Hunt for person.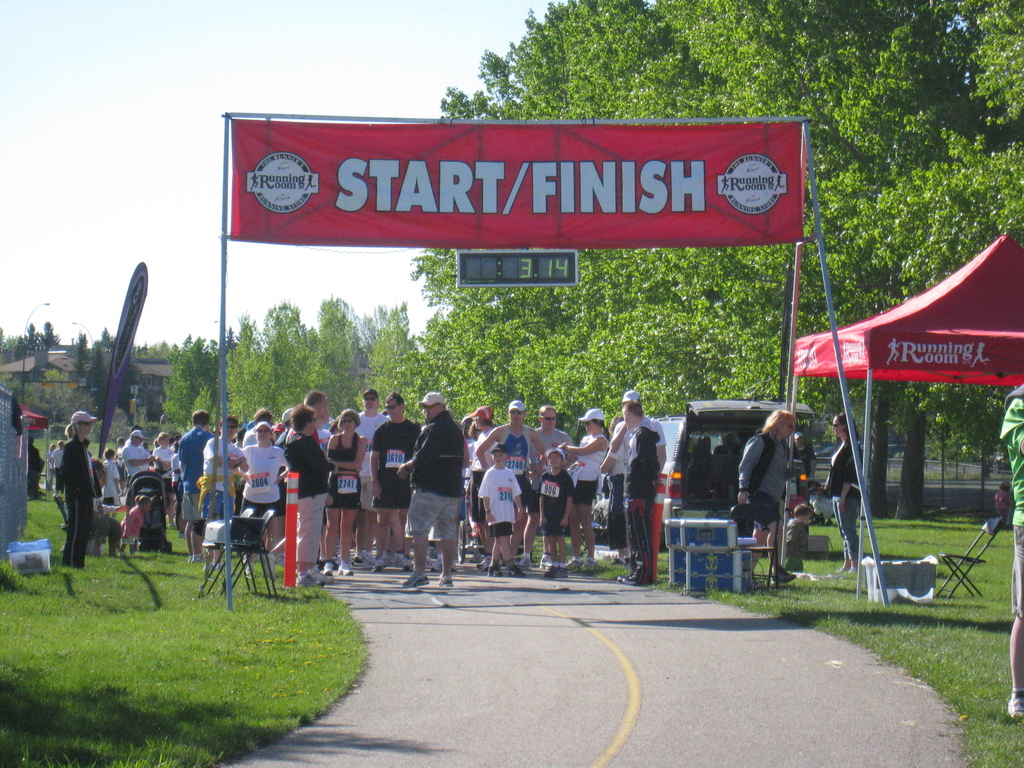
Hunted down at detection(249, 422, 286, 550).
